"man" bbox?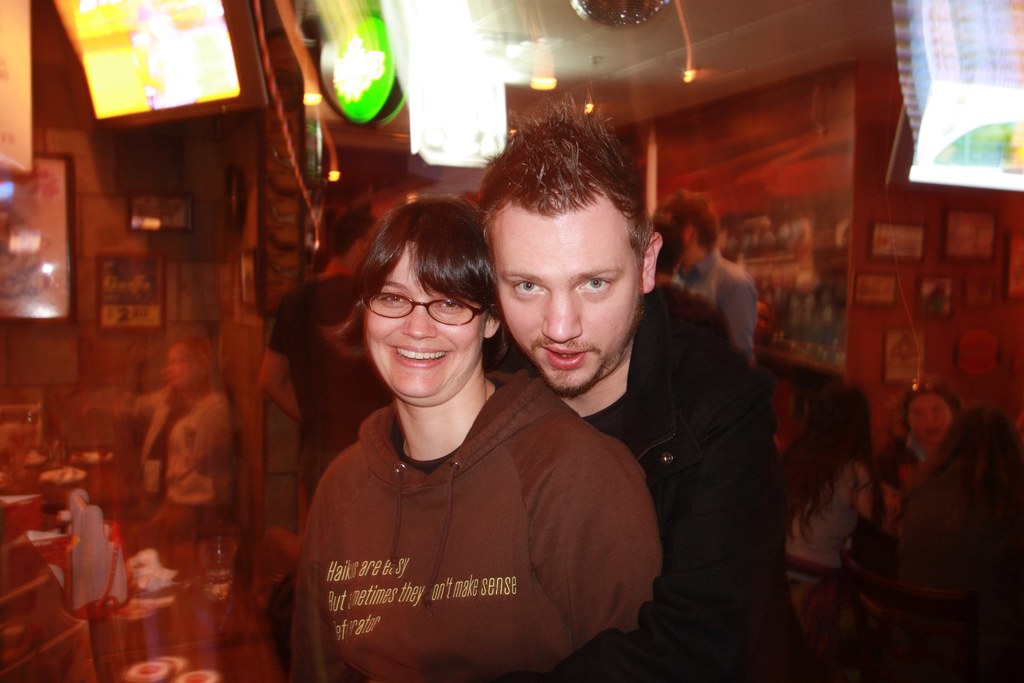
653 201 755 358
